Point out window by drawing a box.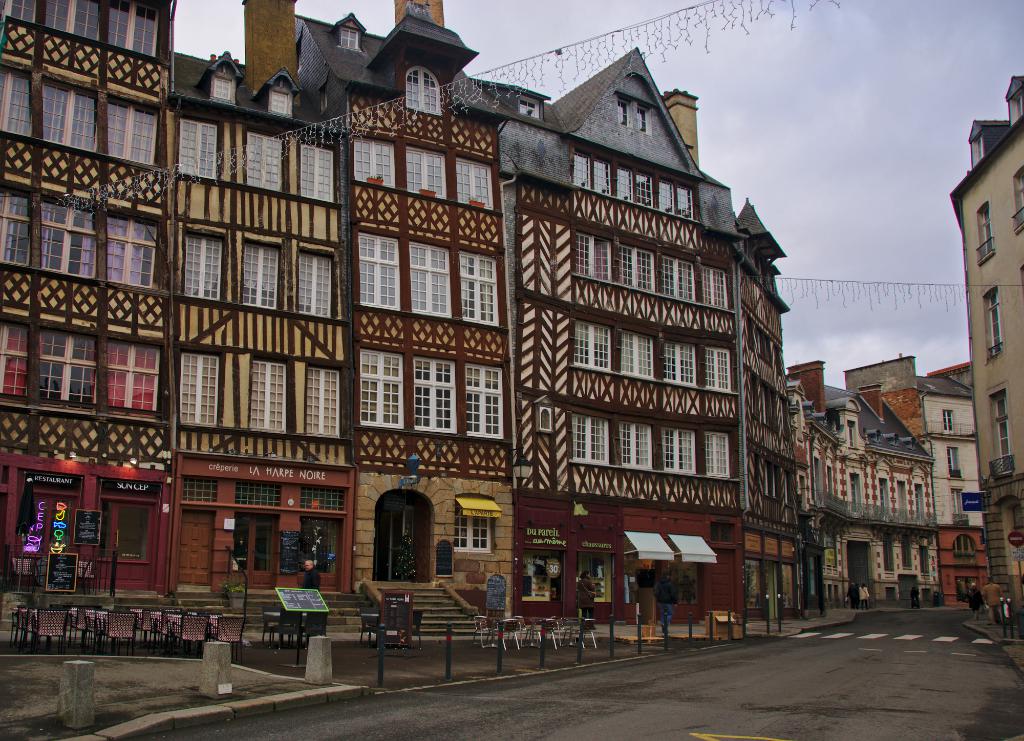
l=317, t=79, r=328, b=113.
